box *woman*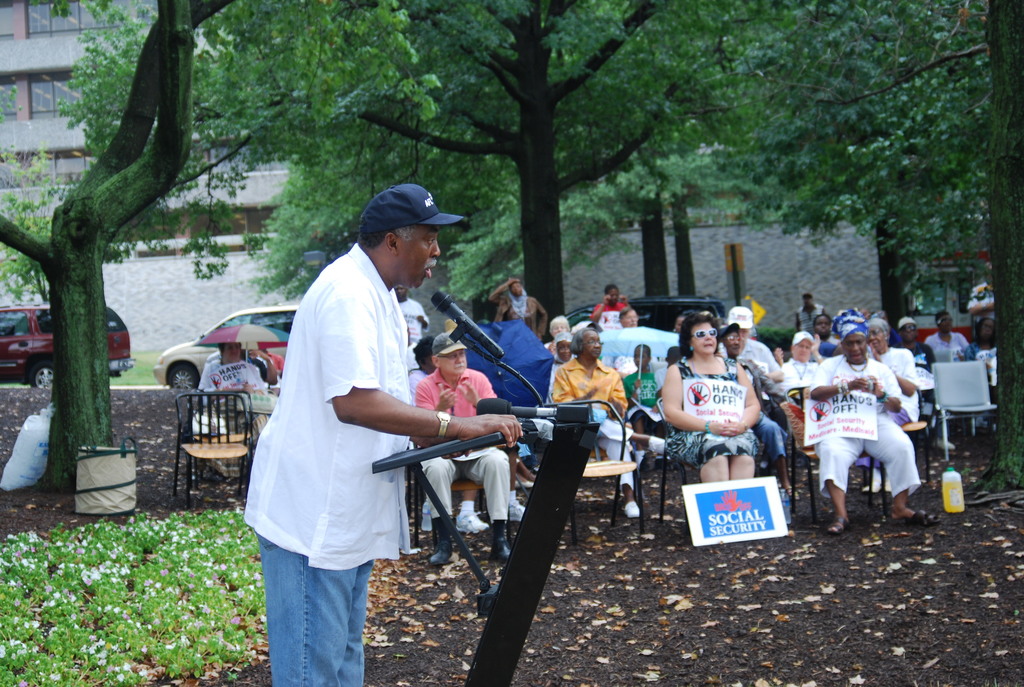
[left=660, top=312, right=760, bottom=489]
